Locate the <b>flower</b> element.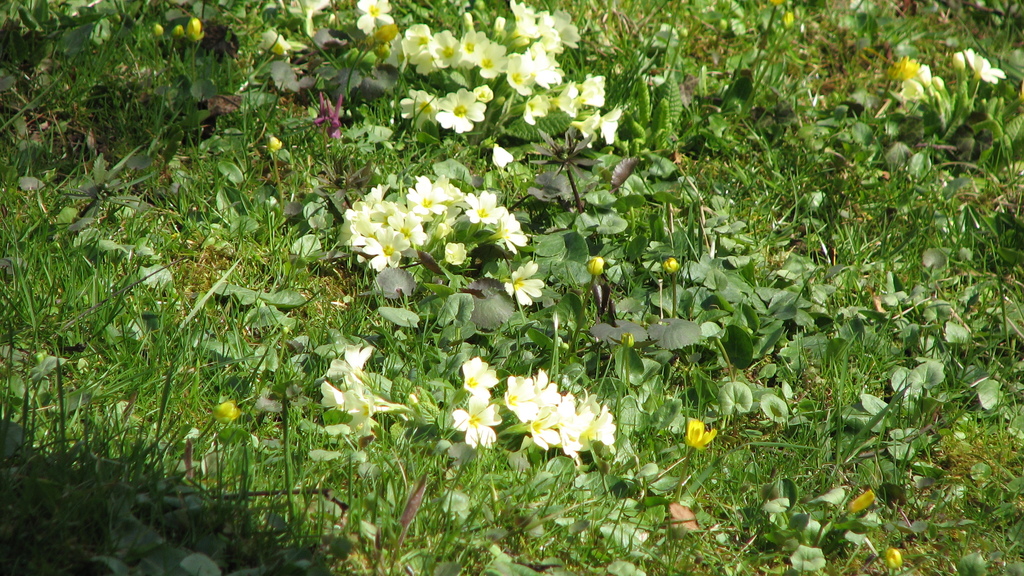
Element bbox: Rect(685, 418, 721, 456).
